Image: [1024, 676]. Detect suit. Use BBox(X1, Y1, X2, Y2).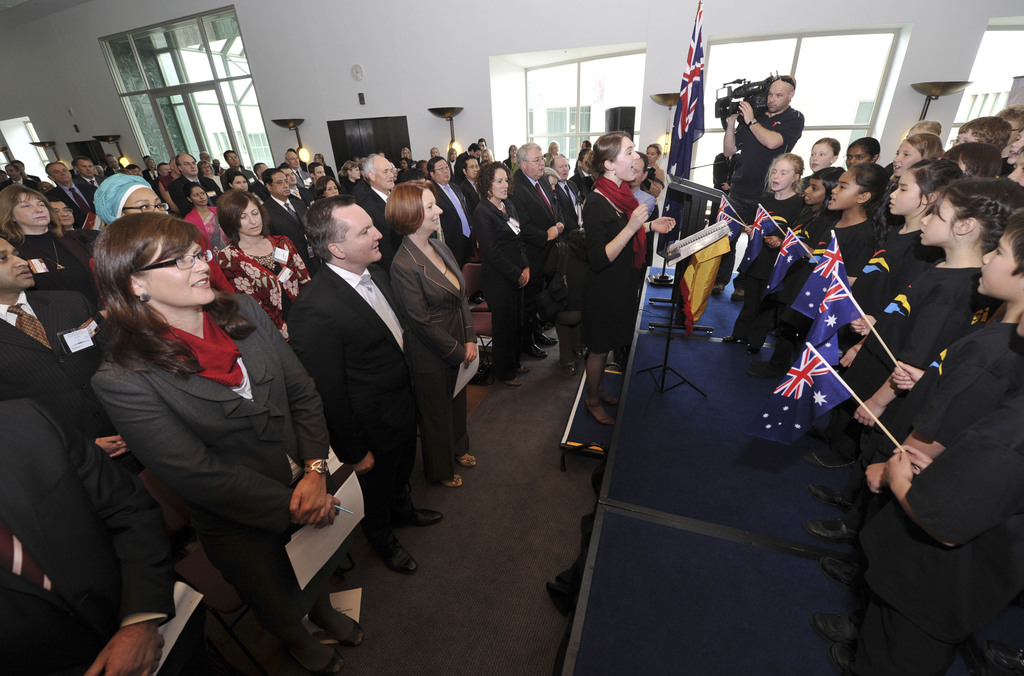
BBox(225, 162, 256, 182).
